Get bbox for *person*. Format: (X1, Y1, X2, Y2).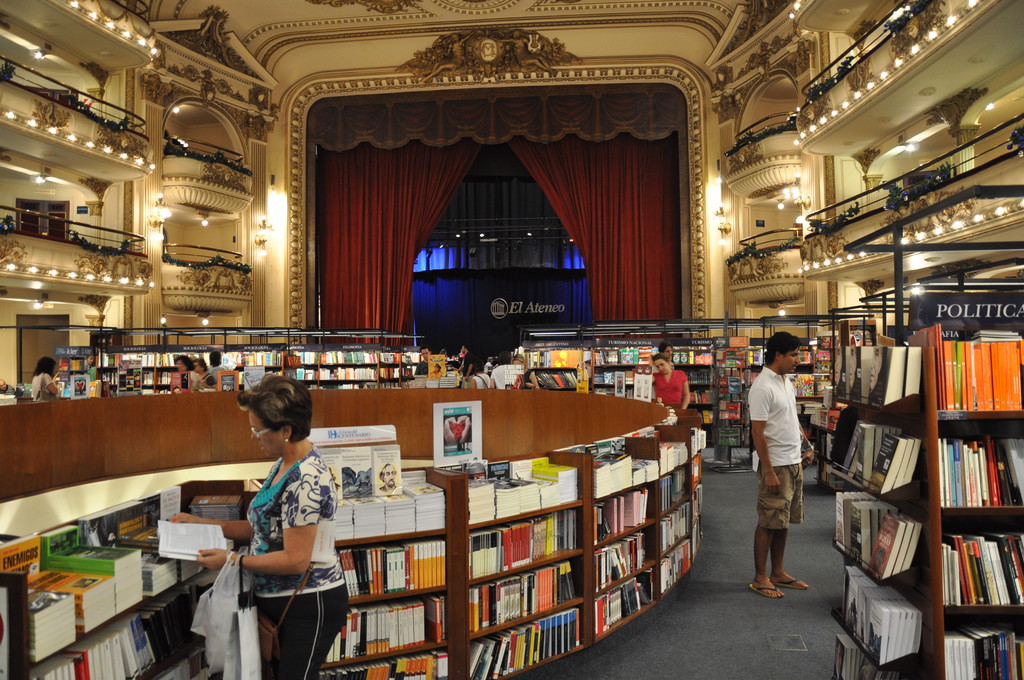
(661, 342, 671, 362).
